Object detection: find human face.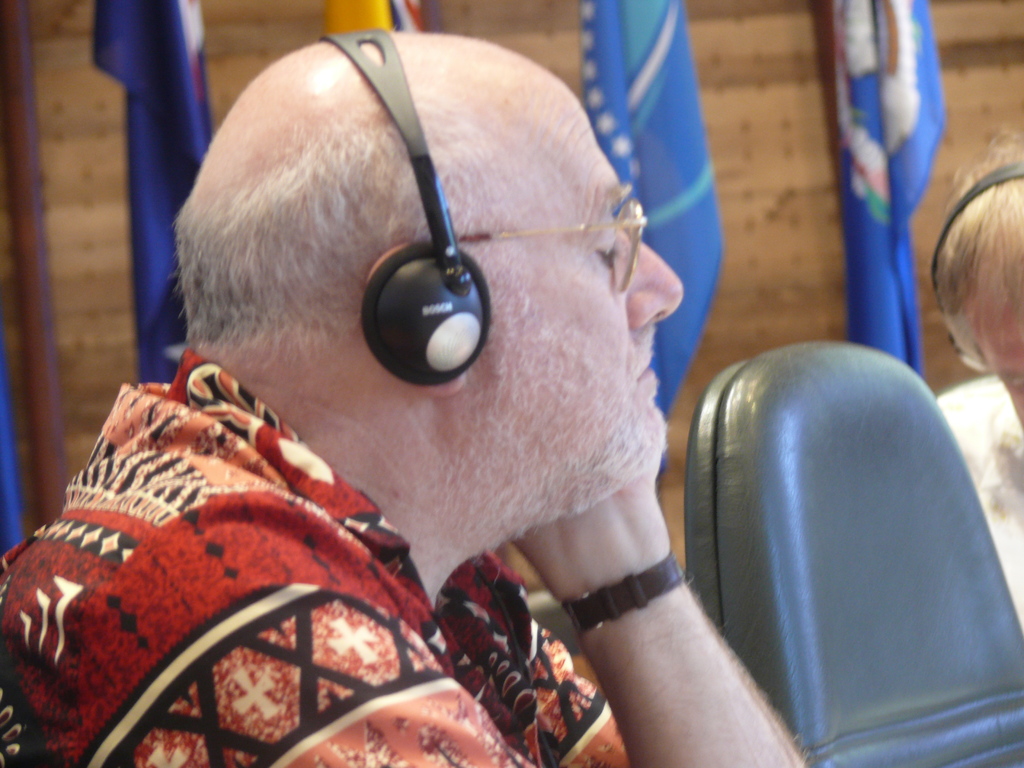
962:289:1023:430.
